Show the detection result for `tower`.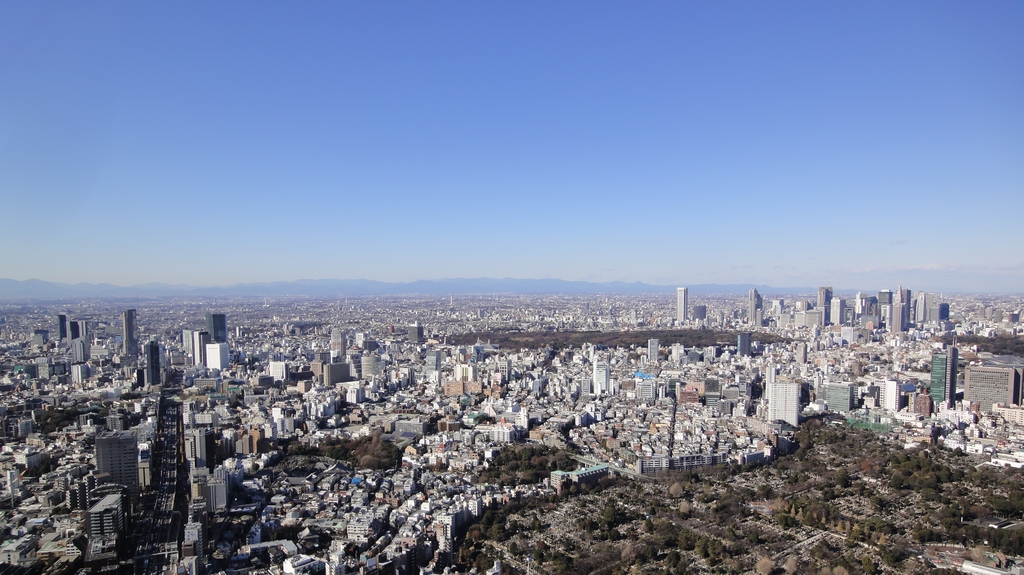
BBox(675, 288, 687, 321).
